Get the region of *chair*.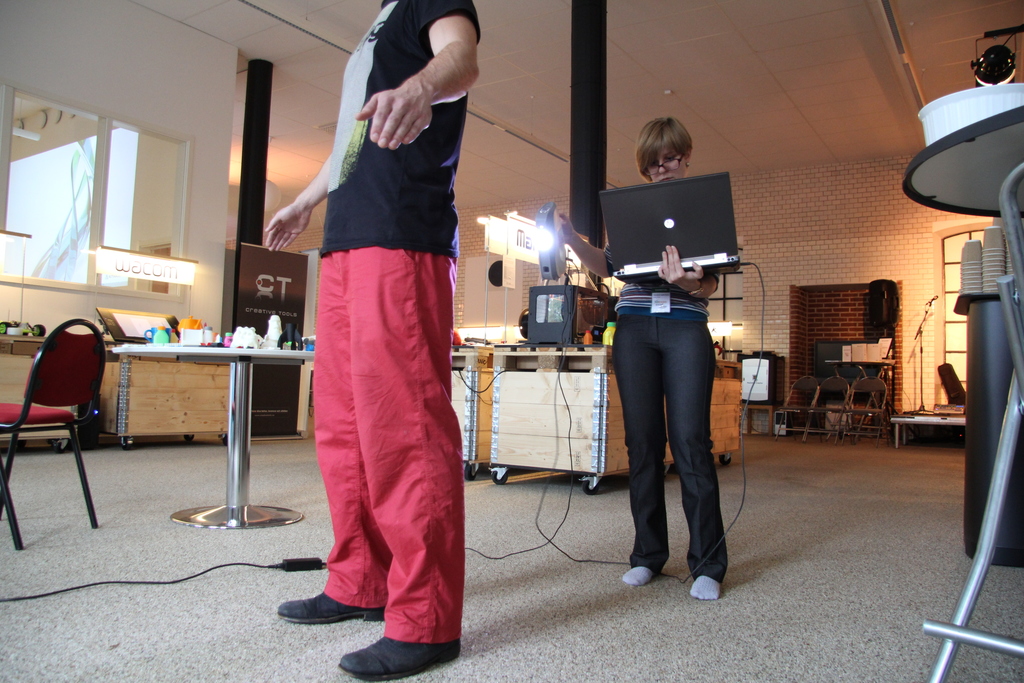
[841, 378, 886, 442].
